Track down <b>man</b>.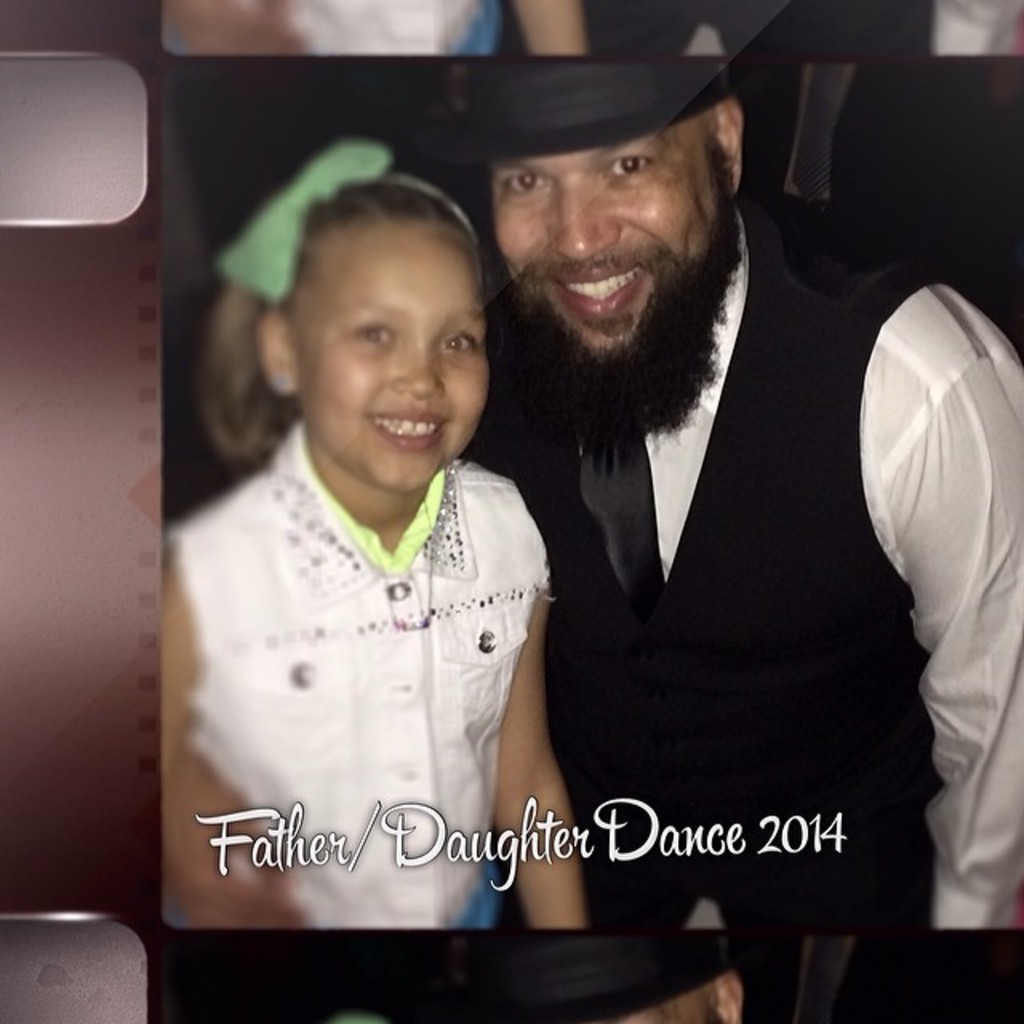
Tracked to <bbox>456, 62, 1022, 930</bbox>.
